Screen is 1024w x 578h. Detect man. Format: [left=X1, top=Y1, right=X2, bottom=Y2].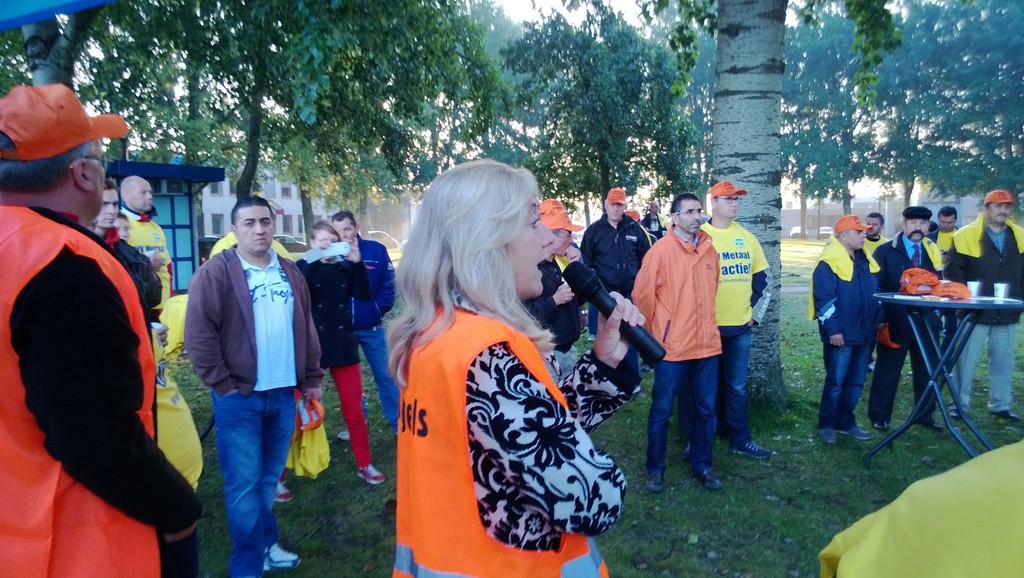
[left=699, top=180, right=773, bottom=460].
